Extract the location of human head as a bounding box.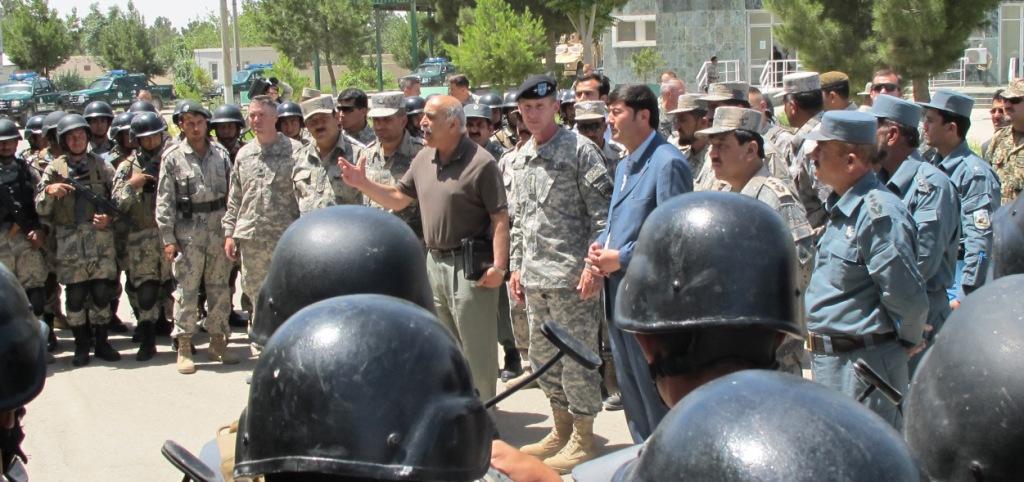
{"left": 0, "top": 260, "right": 58, "bottom": 448}.
